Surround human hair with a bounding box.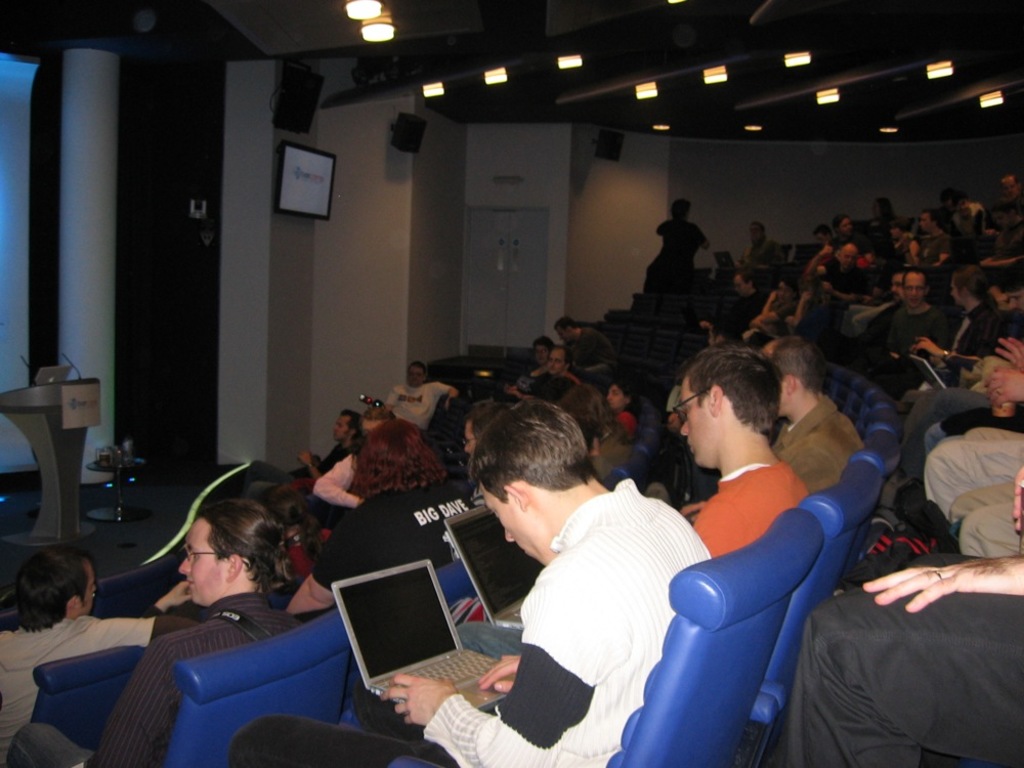
554:342:574:370.
